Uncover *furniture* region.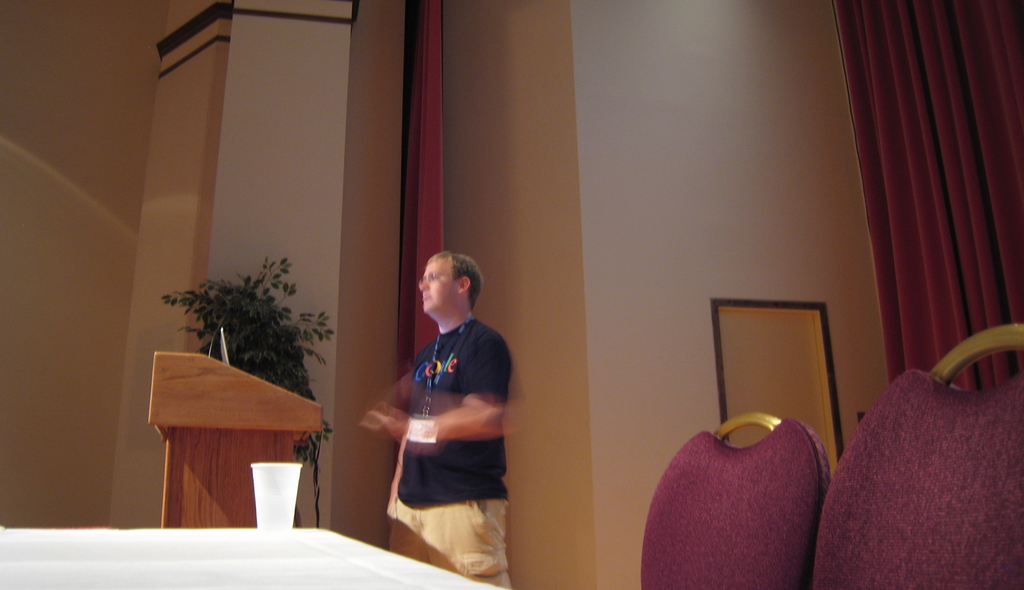
Uncovered: (0, 527, 513, 589).
